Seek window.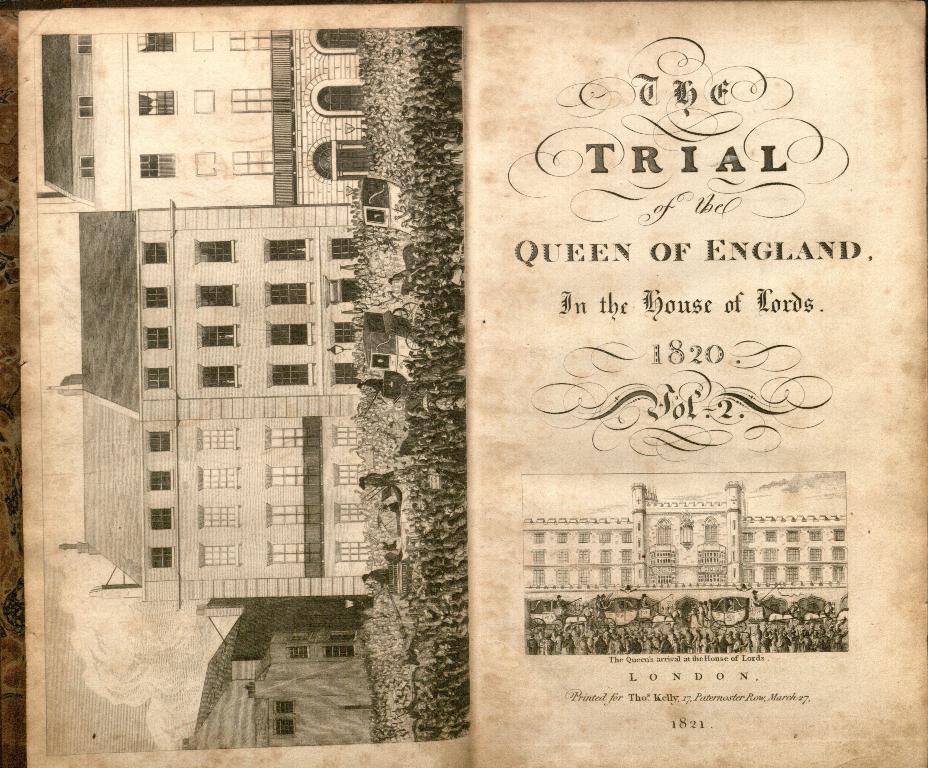
{"x1": 556, "y1": 550, "x2": 571, "y2": 563}.
